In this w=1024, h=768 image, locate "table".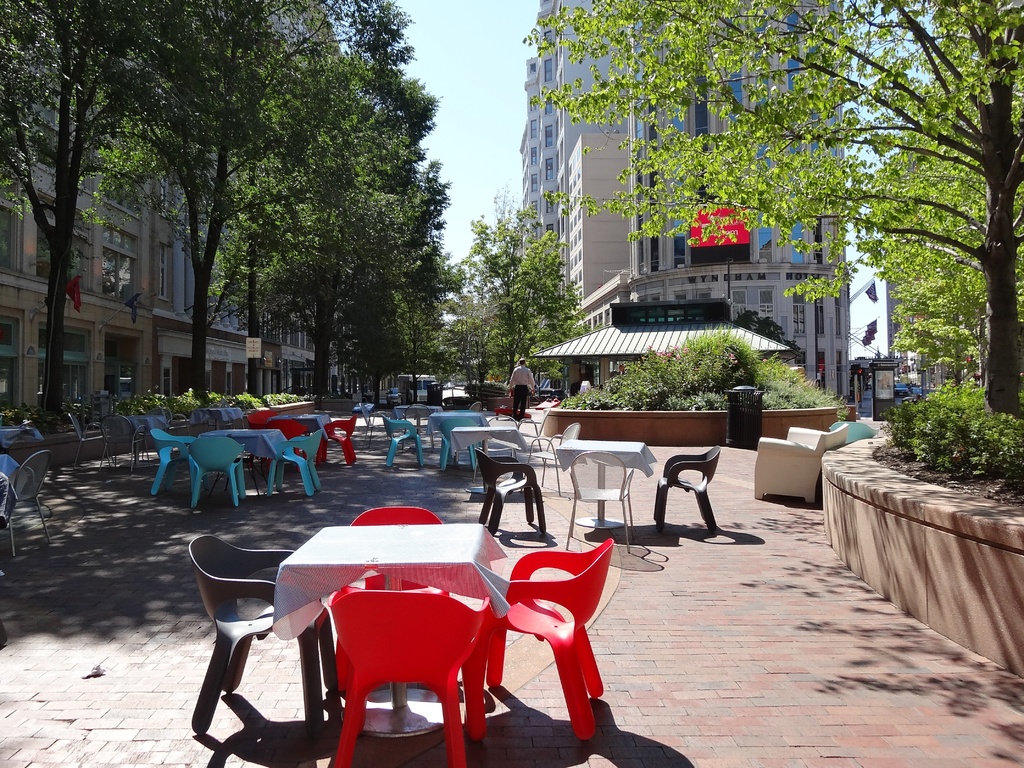
Bounding box: detection(271, 411, 329, 459).
